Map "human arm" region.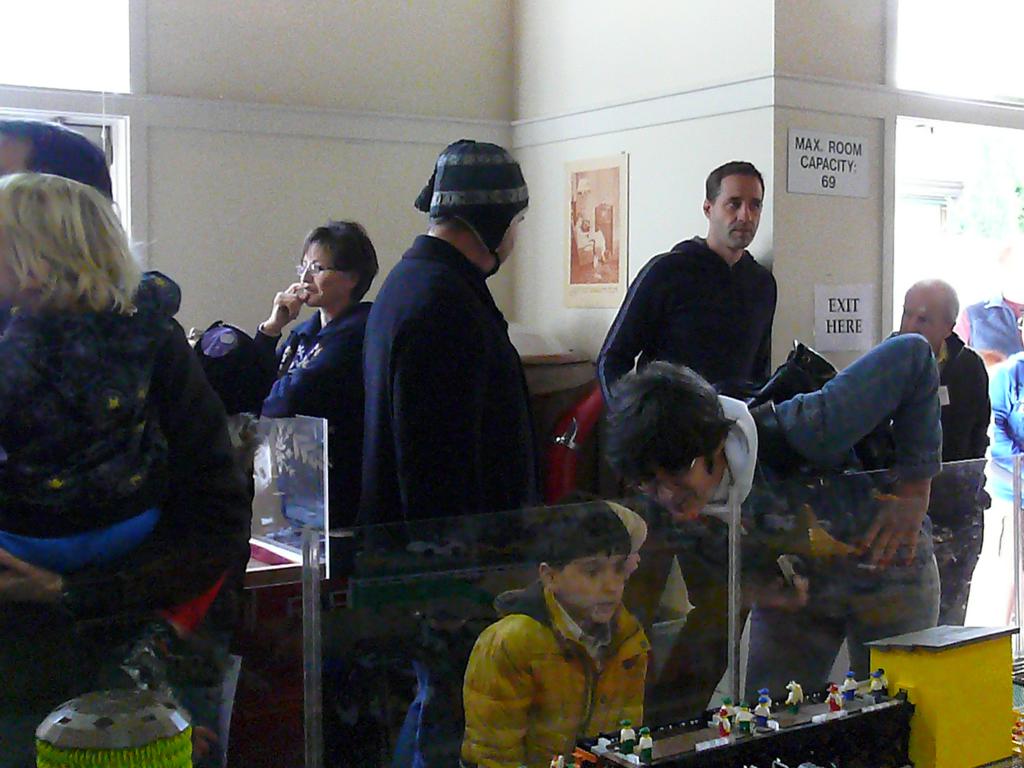
Mapped to 750:327:949:544.
